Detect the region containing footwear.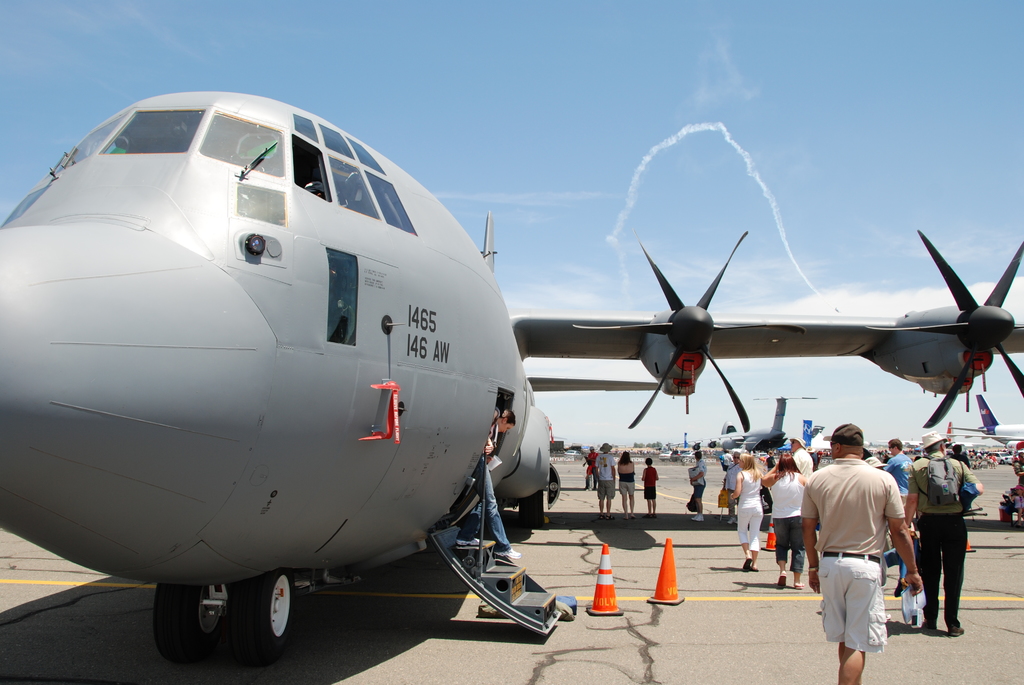
box(947, 629, 963, 638).
